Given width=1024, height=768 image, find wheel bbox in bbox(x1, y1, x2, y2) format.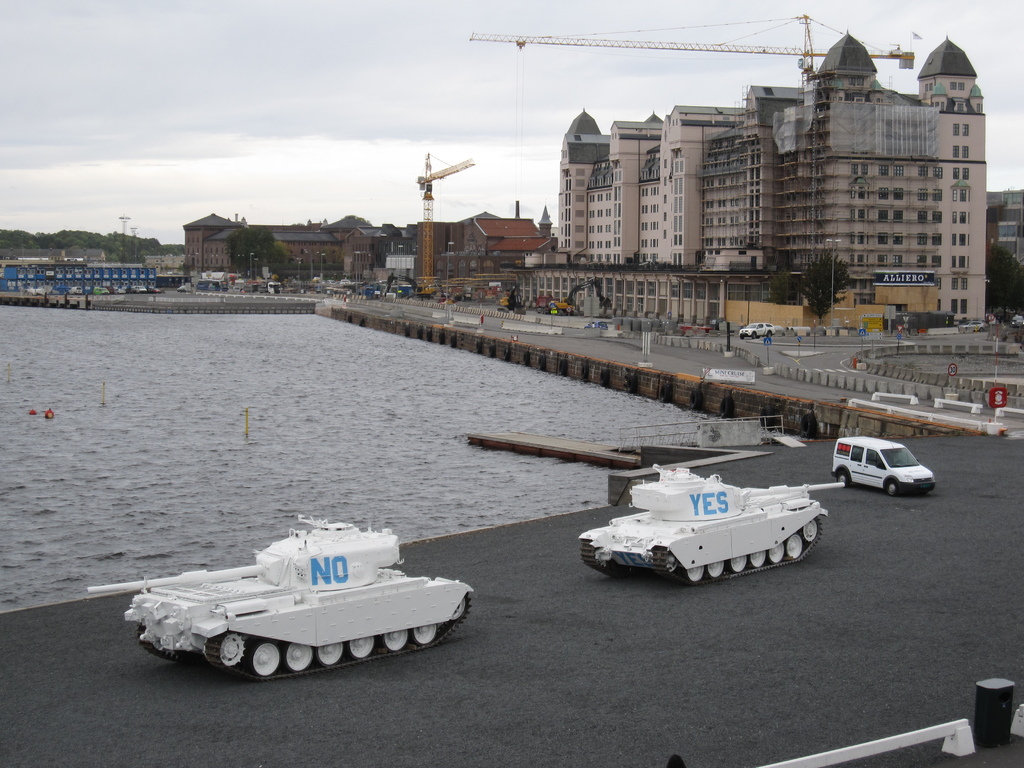
bbox(284, 639, 310, 669).
